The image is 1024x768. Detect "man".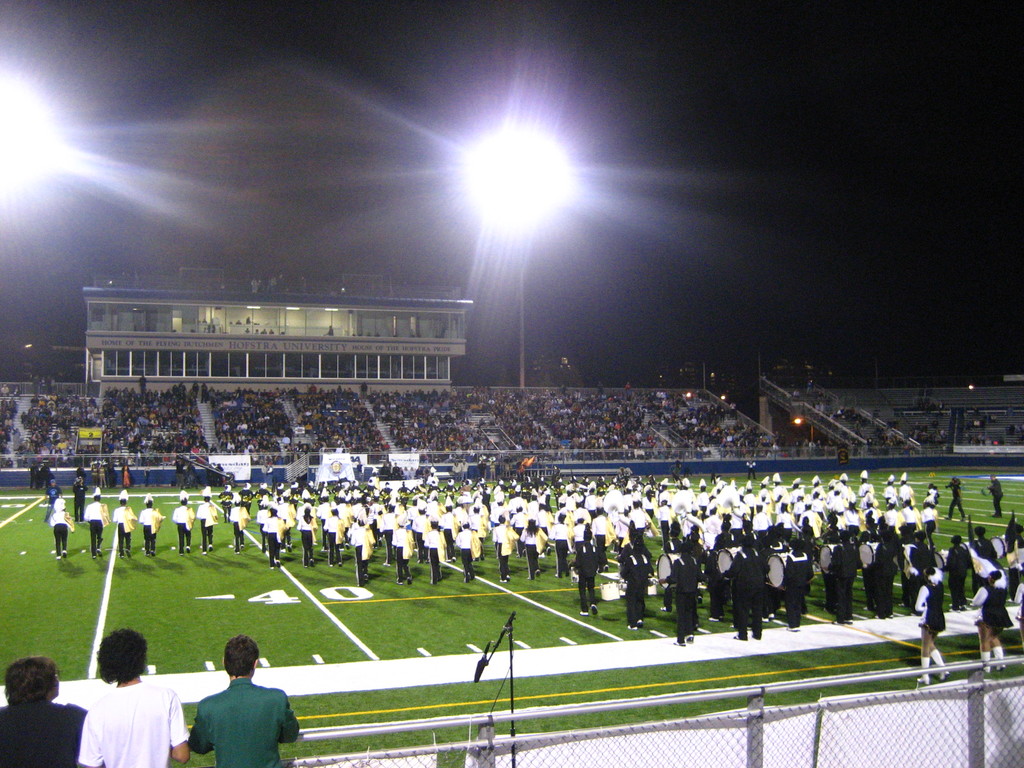
Detection: bbox(988, 476, 1006, 517).
